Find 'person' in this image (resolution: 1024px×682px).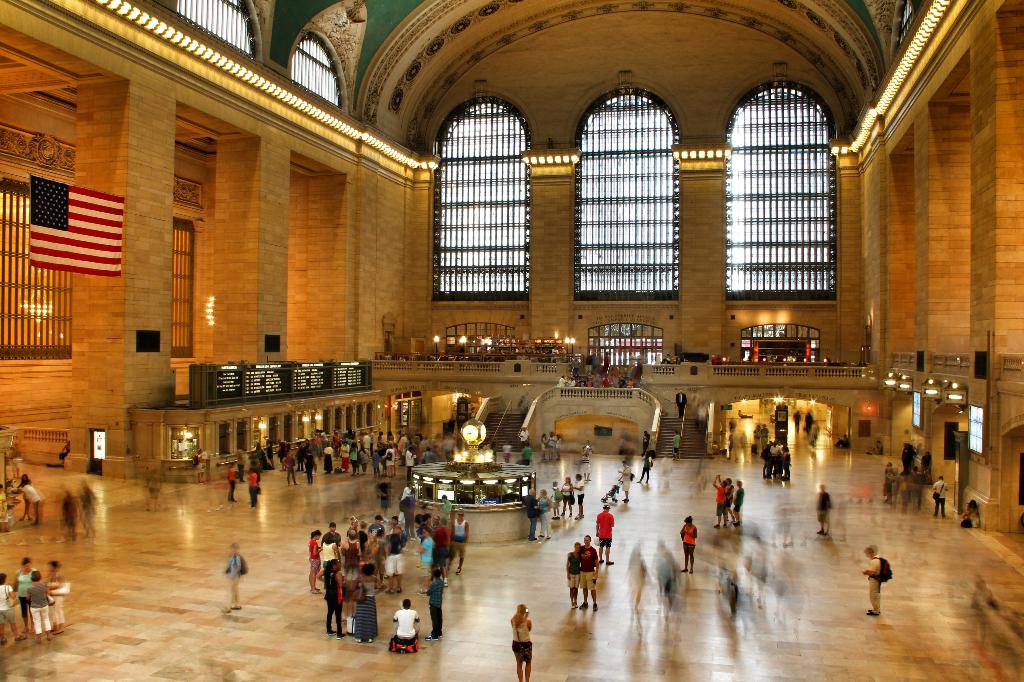
{"x1": 371, "y1": 447, "x2": 382, "y2": 473}.
